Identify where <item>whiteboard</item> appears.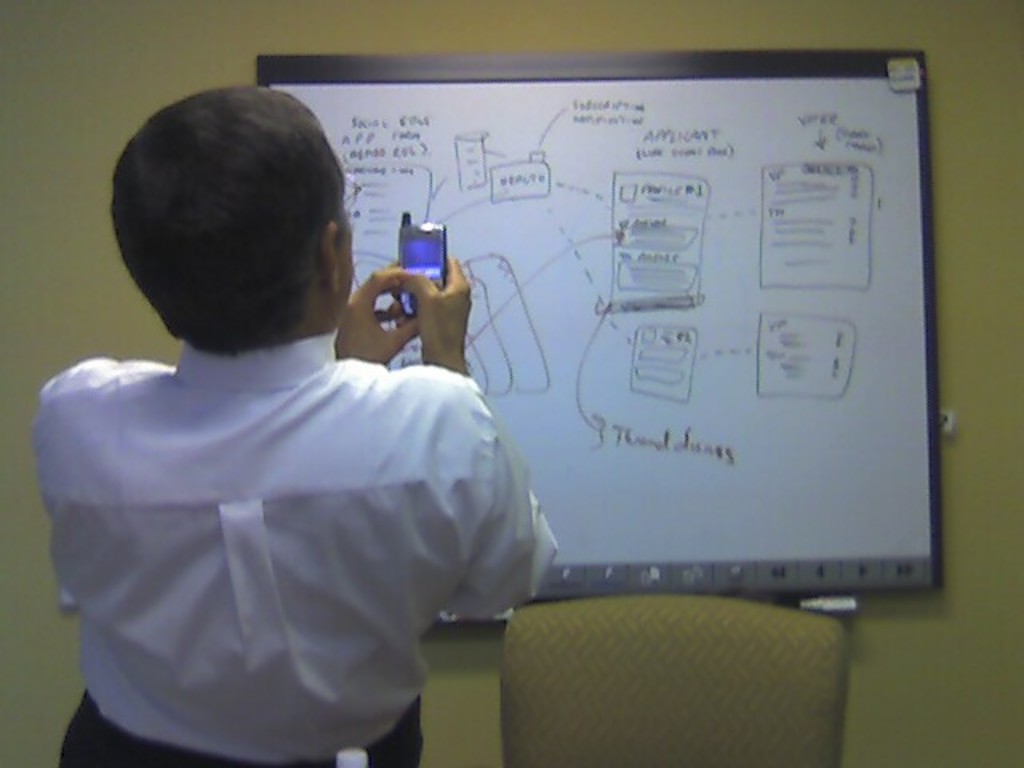
Appears at region(254, 46, 946, 603).
